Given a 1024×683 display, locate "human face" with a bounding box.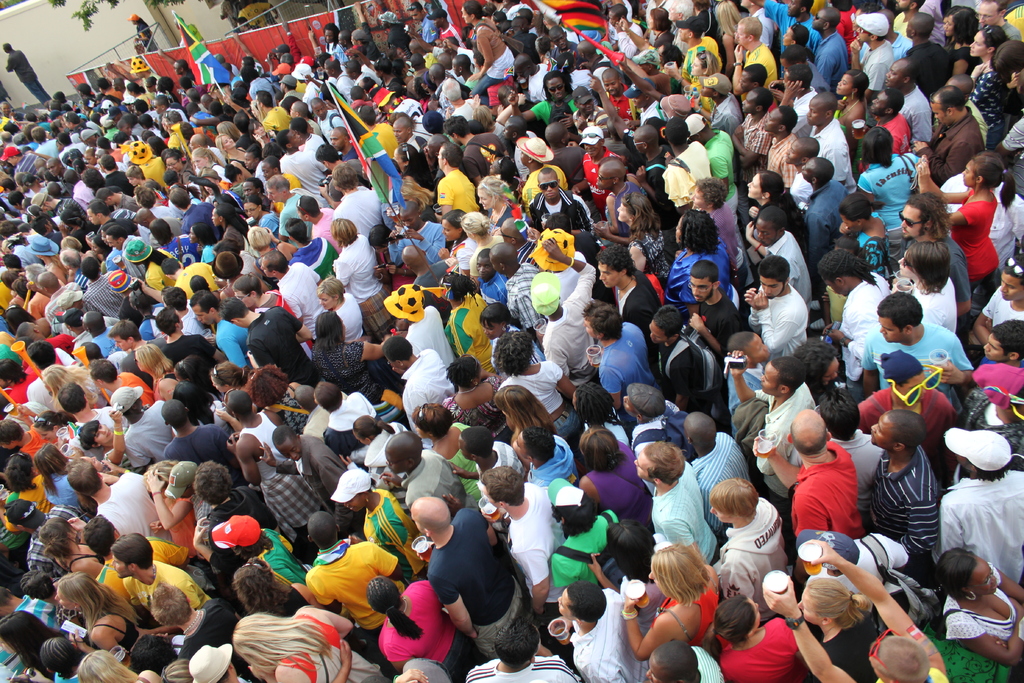
Located: detection(107, 235, 123, 252).
